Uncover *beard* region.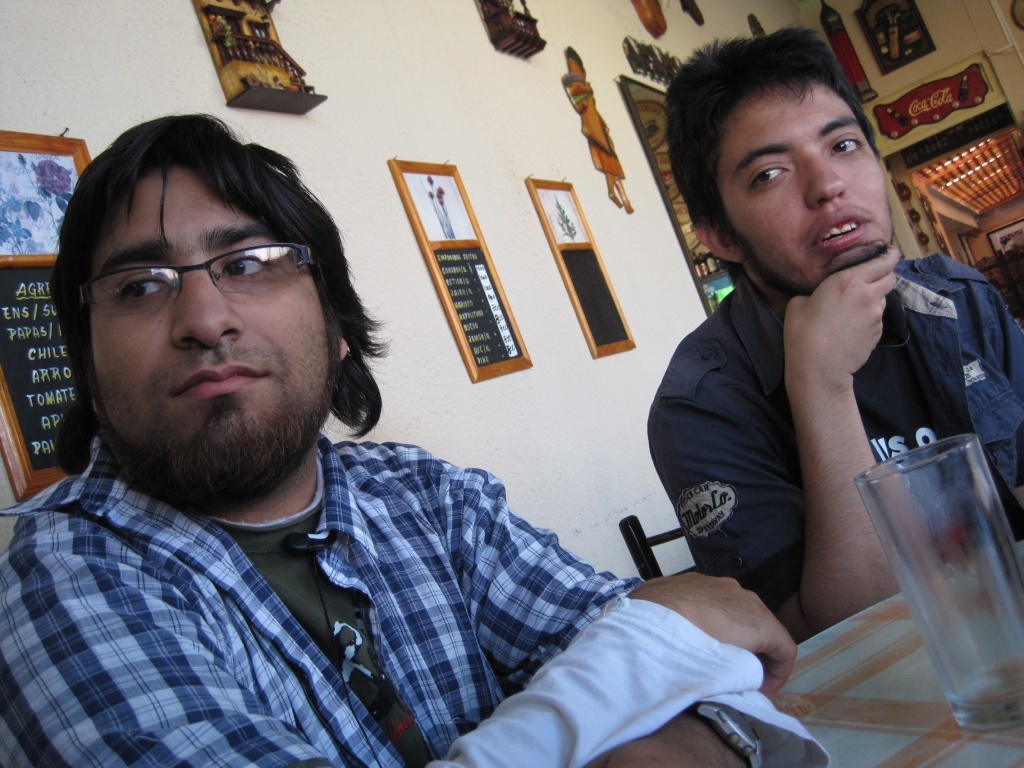
Uncovered: 746 204 899 299.
